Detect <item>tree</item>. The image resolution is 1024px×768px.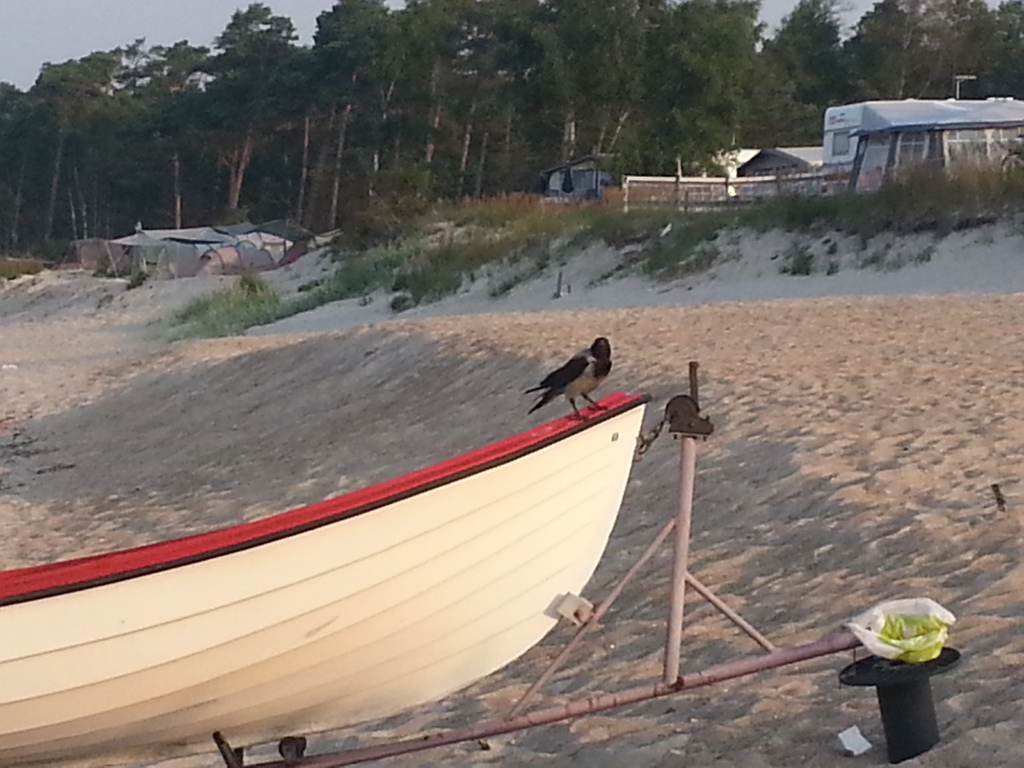
x1=193, y1=2, x2=317, y2=221.
